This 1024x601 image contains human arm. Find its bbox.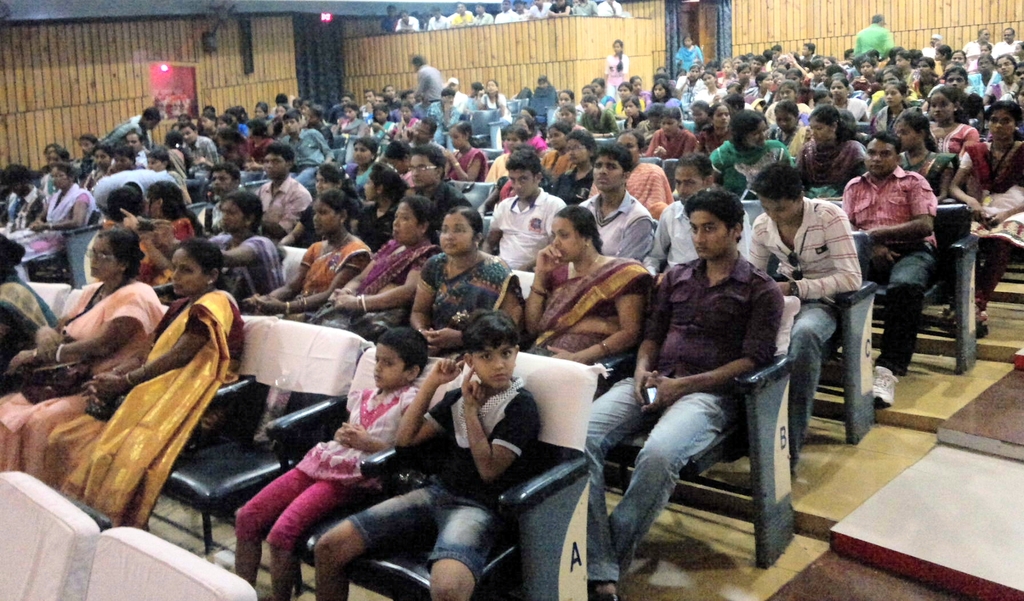
x1=643, y1=166, x2=666, y2=218.
